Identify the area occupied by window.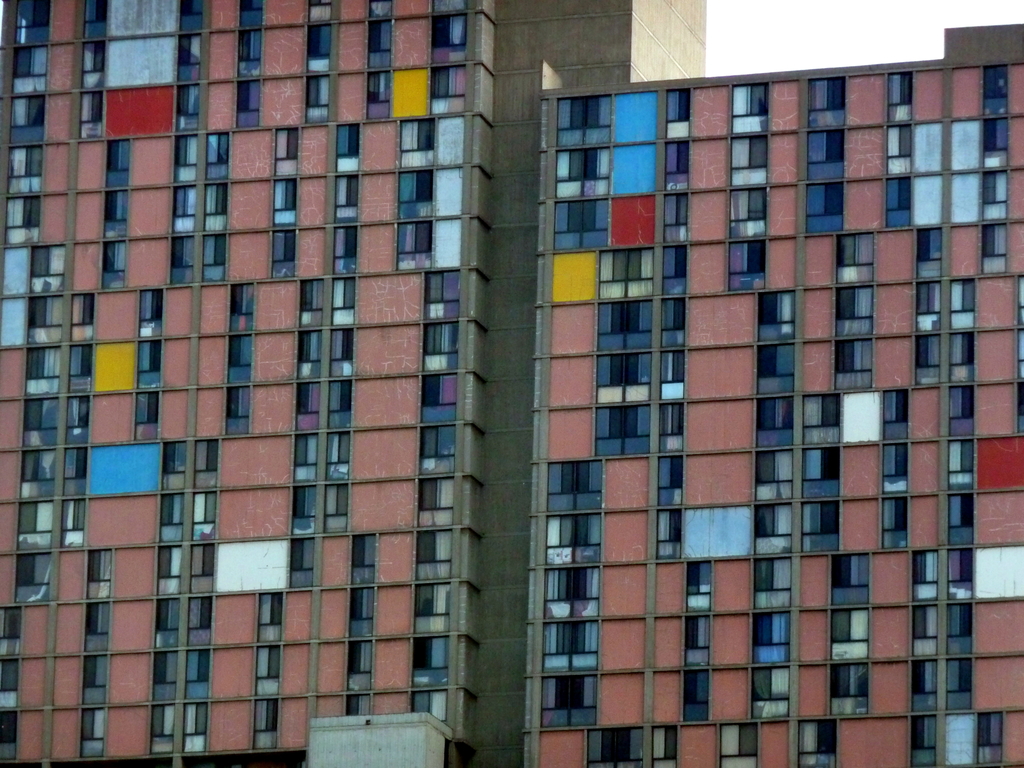
Area: bbox(913, 605, 937, 653).
